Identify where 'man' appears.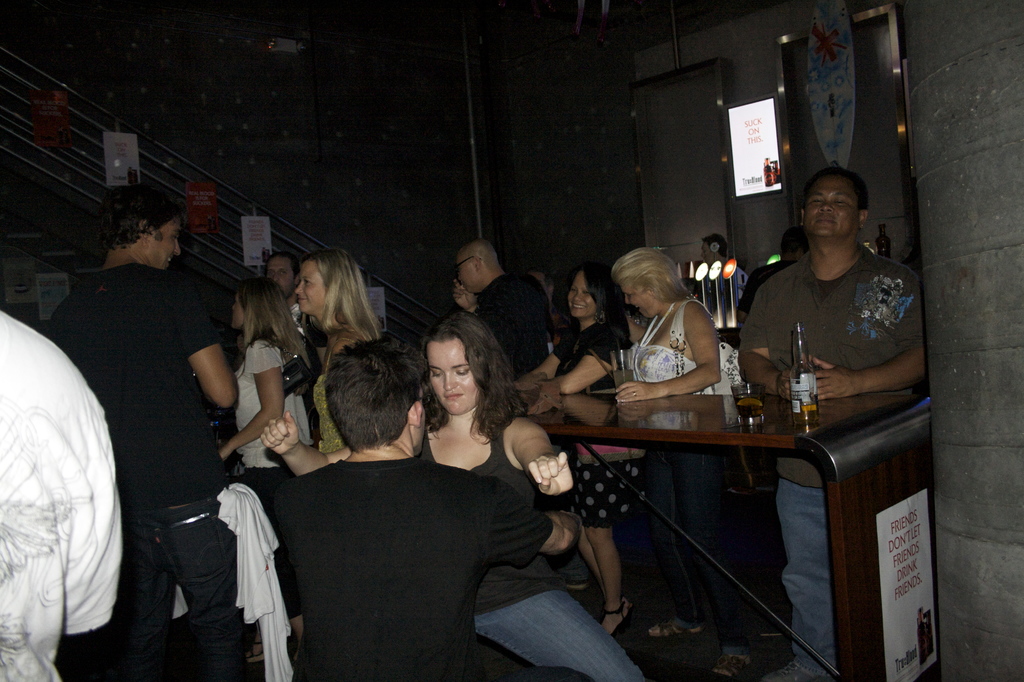
Appears at <box>60,172,255,665</box>.
